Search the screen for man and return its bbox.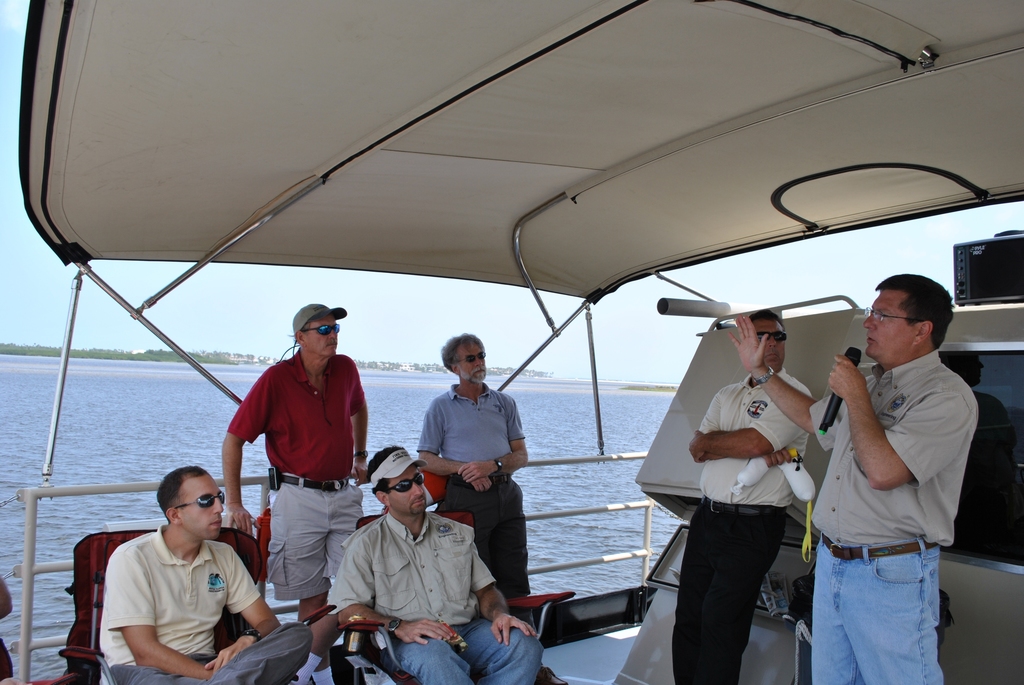
Found: rect(674, 309, 815, 684).
